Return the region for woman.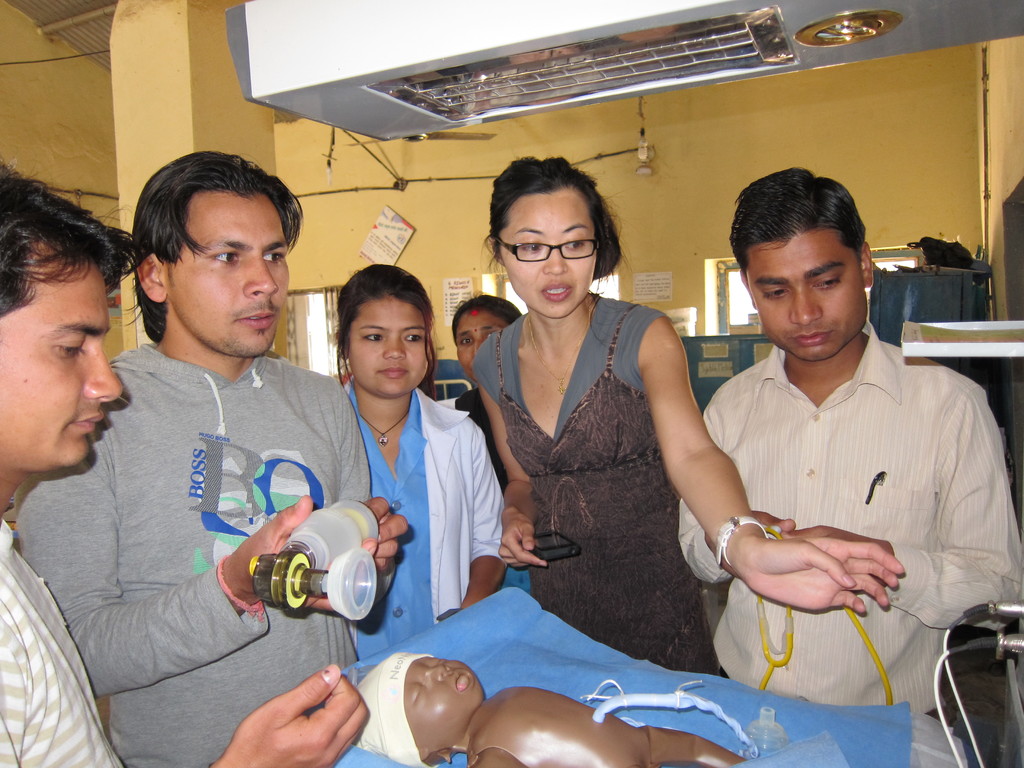
[453,288,525,492].
